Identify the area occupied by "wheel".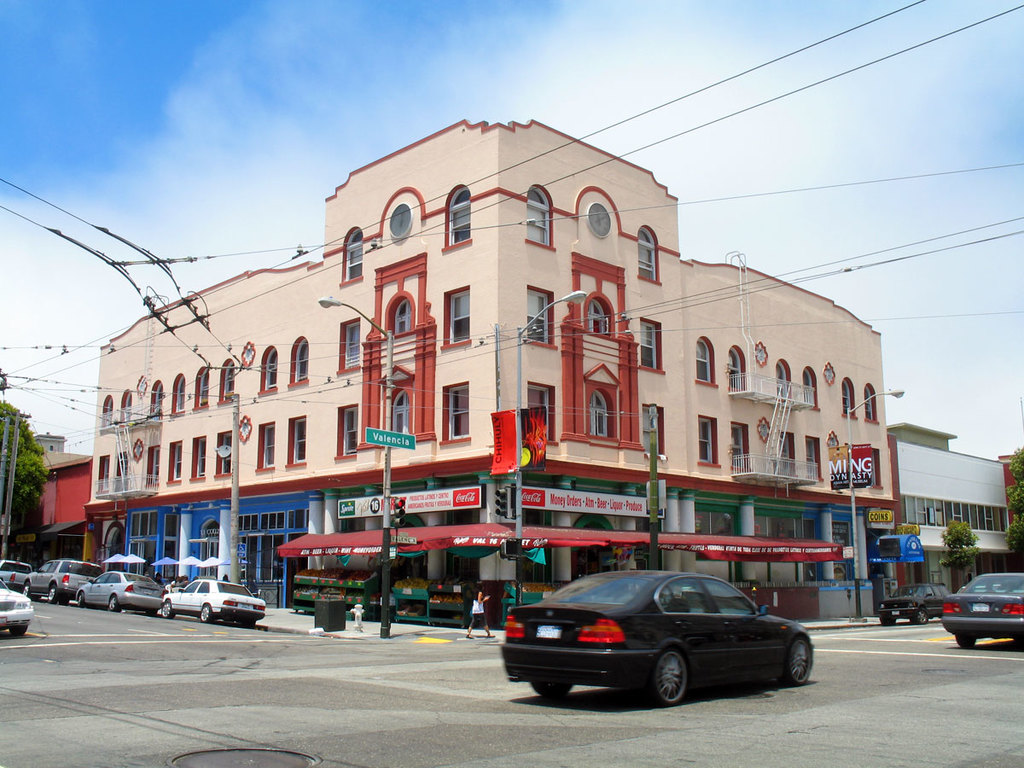
Area: box(9, 623, 32, 641).
